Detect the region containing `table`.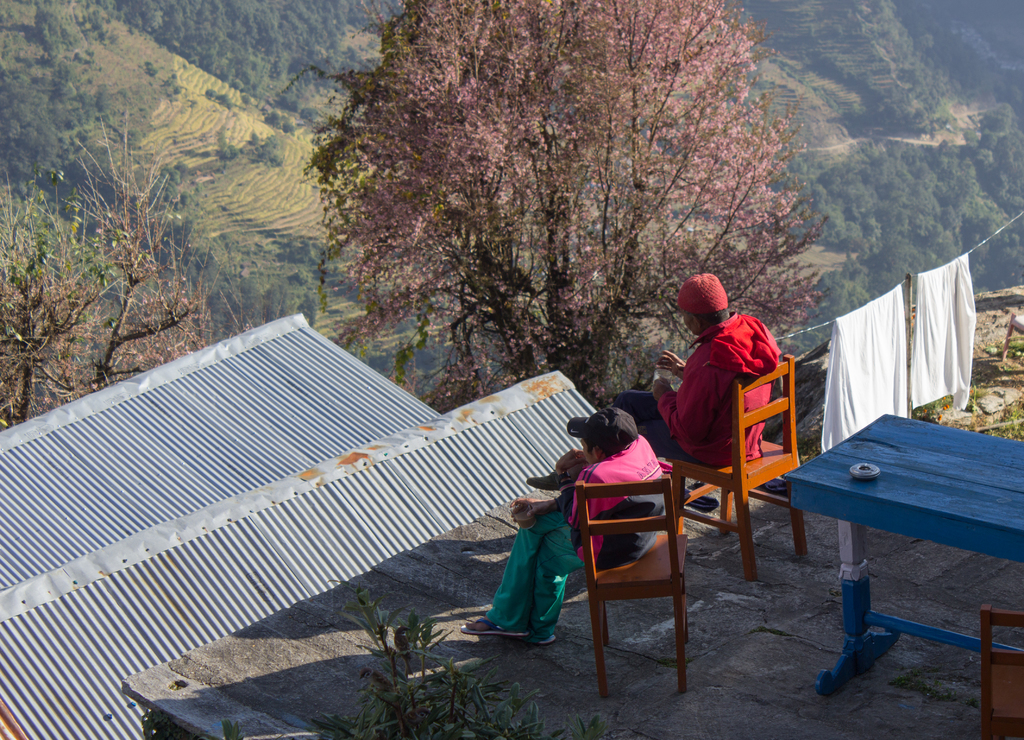
(left=764, top=393, right=1016, bottom=708).
